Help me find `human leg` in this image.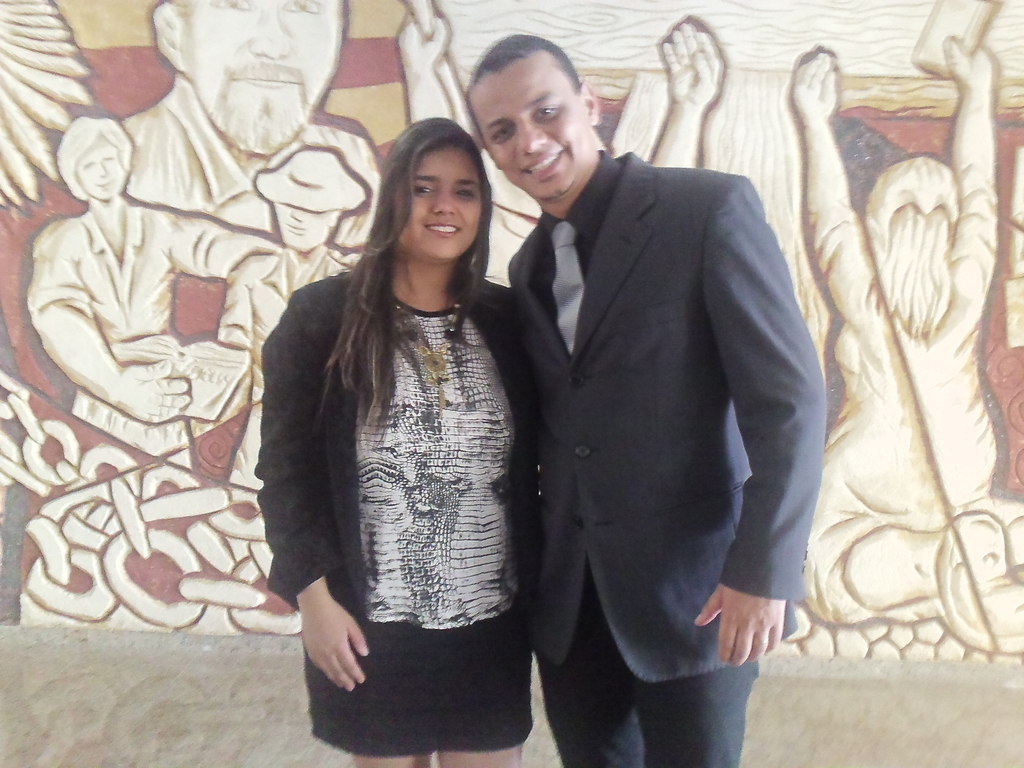
Found it: x1=435, y1=564, x2=525, y2=767.
